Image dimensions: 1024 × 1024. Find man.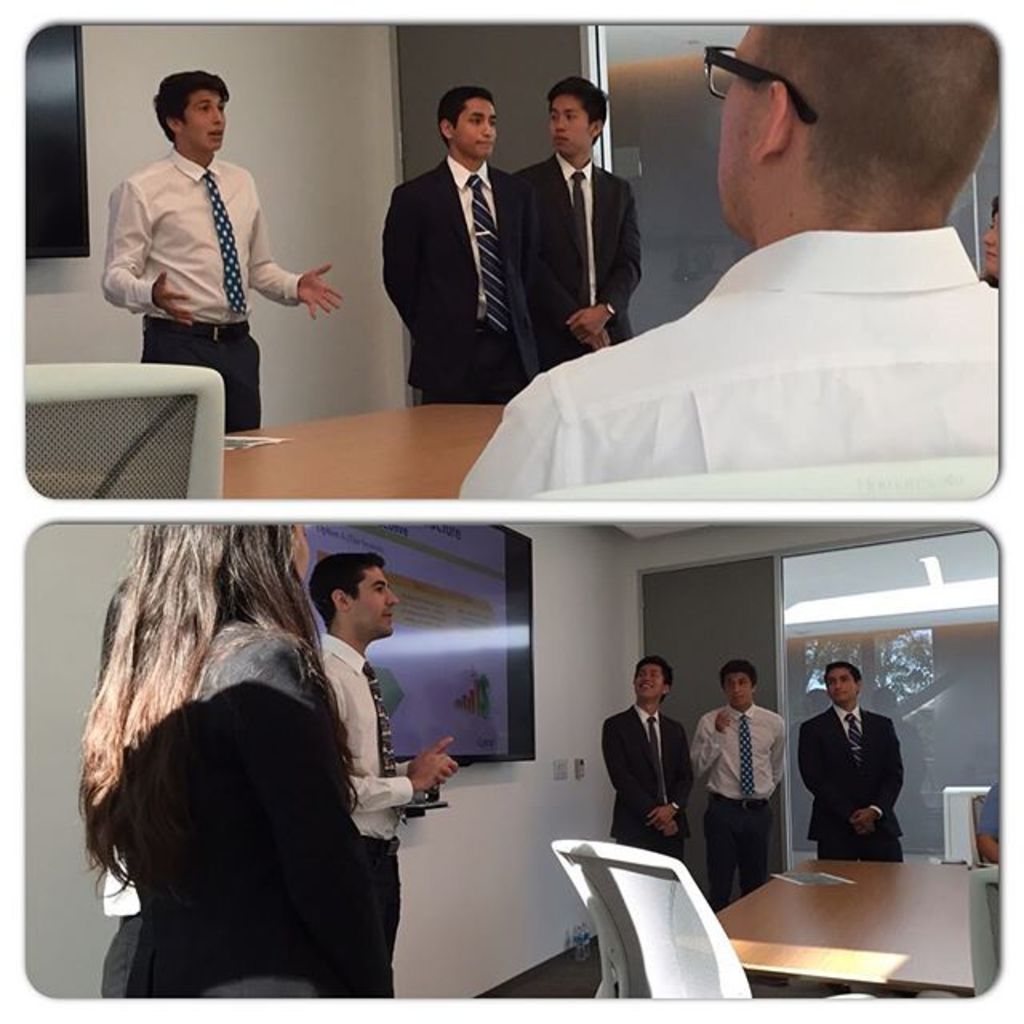
[x1=798, y1=656, x2=907, y2=859].
